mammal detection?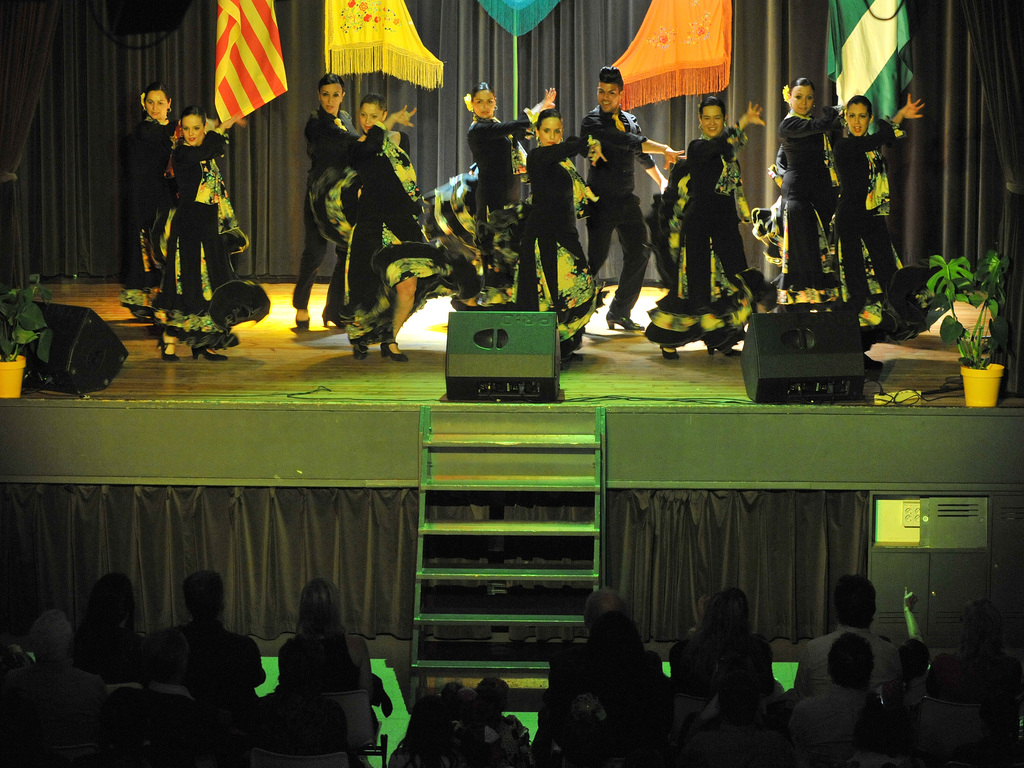
113/79/216/323
